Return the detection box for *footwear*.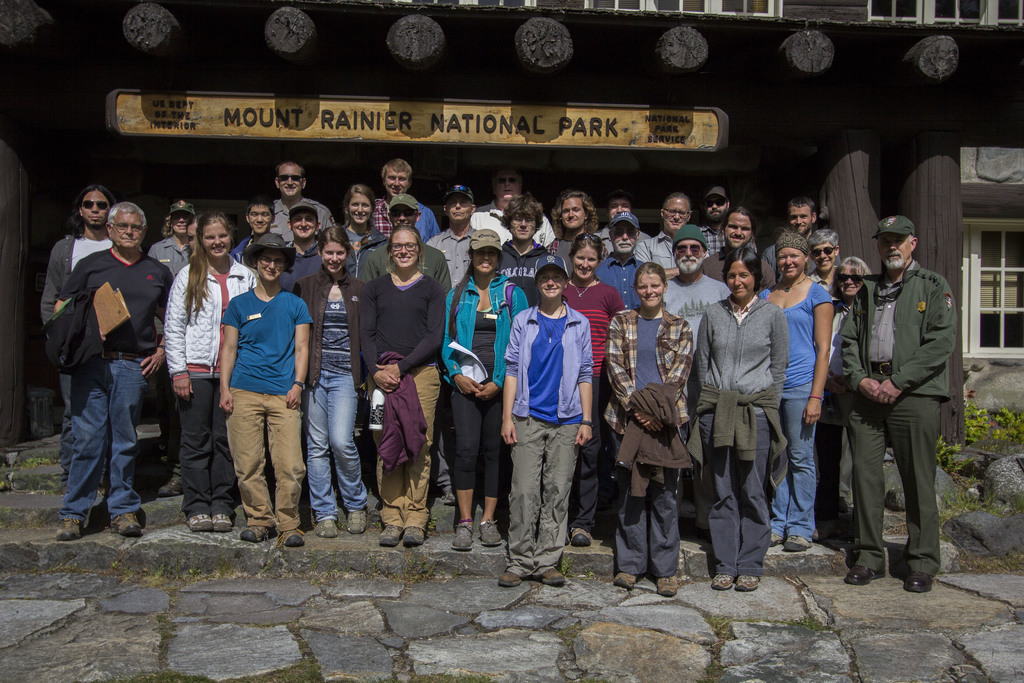
{"x1": 570, "y1": 528, "x2": 590, "y2": 545}.
